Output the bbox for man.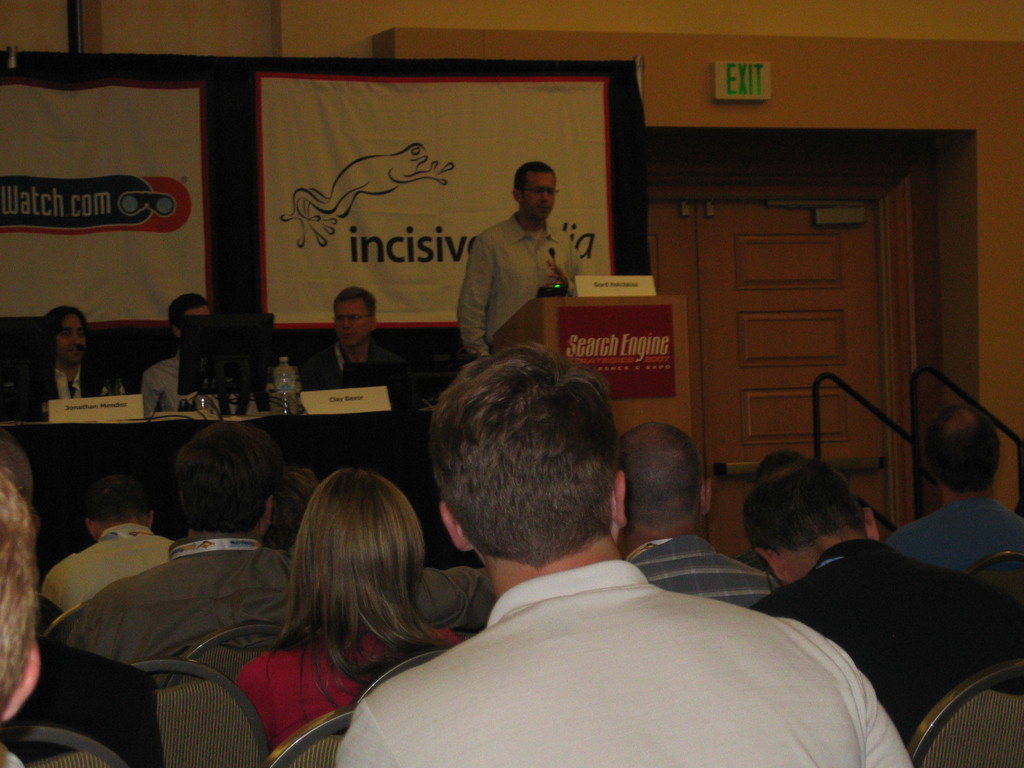
pyautogui.locateOnScreen(40, 418, 289, 686).
